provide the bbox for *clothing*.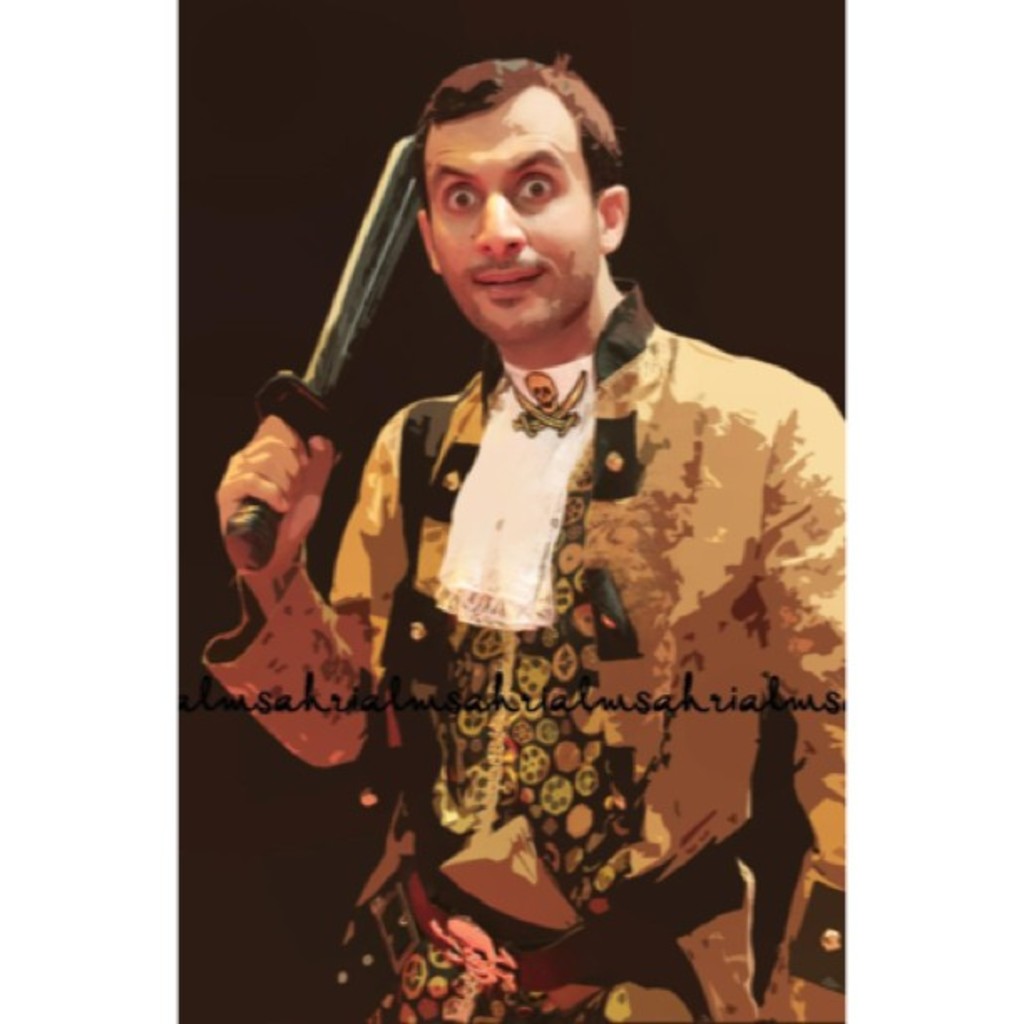
(278, 256, 838, 980).
